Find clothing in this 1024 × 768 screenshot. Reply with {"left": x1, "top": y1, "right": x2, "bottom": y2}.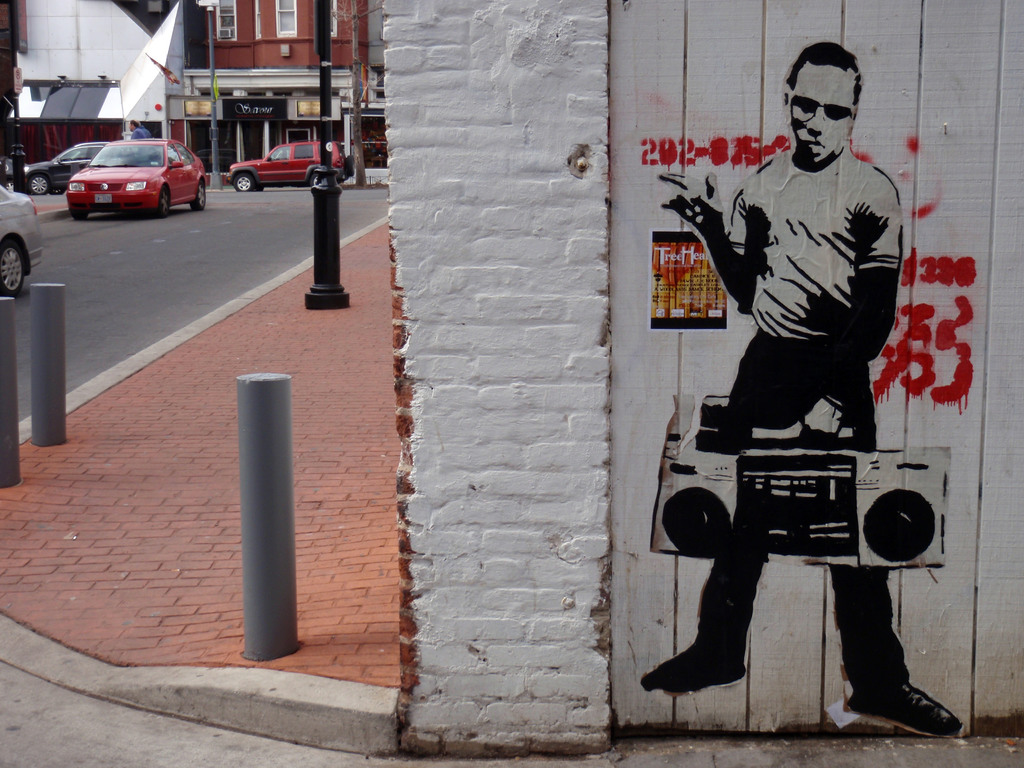
{"left": 700, "top": 140, "right": 910, "bottom": 691}.
